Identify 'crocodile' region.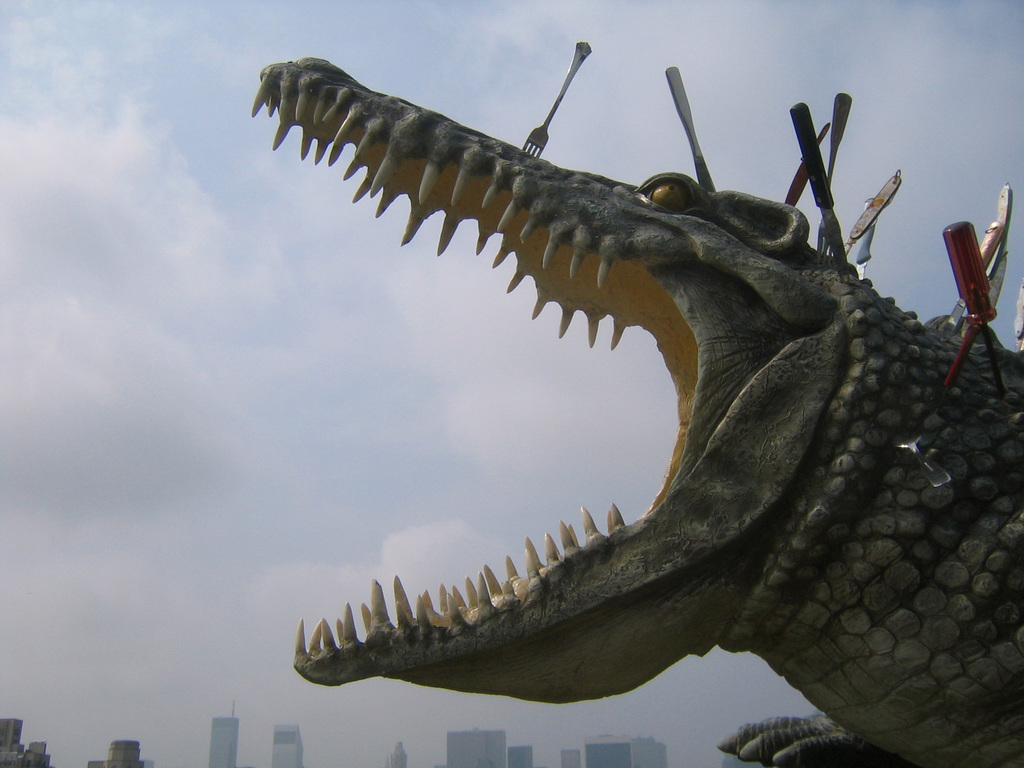
Region: [252,60,1022,767].
